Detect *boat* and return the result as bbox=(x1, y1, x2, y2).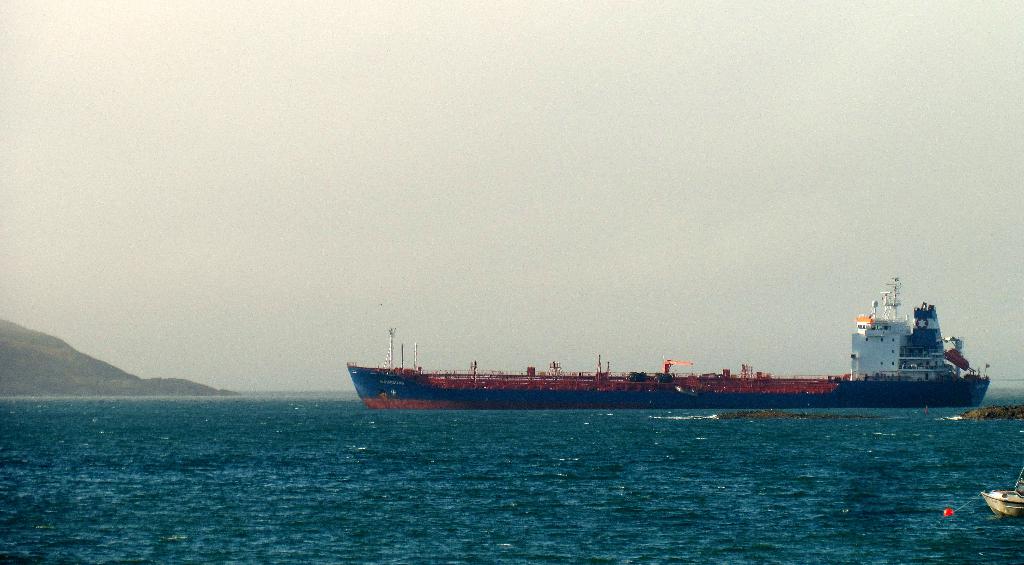
bbox=(330, 278, 1004, 408).
